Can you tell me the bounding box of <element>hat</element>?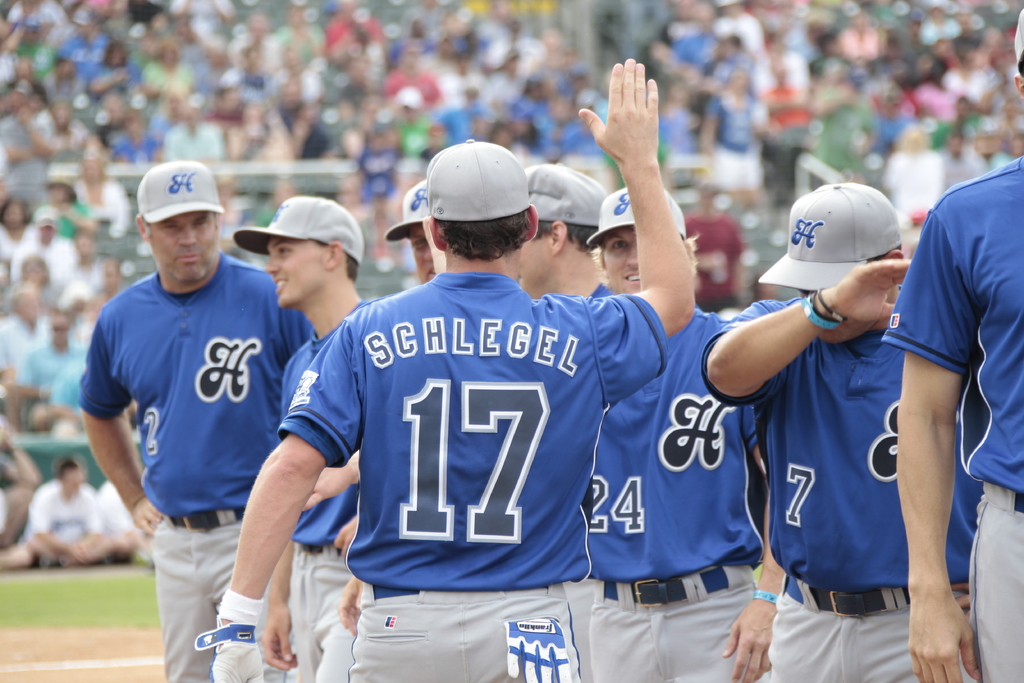
(754,181,902,289).
